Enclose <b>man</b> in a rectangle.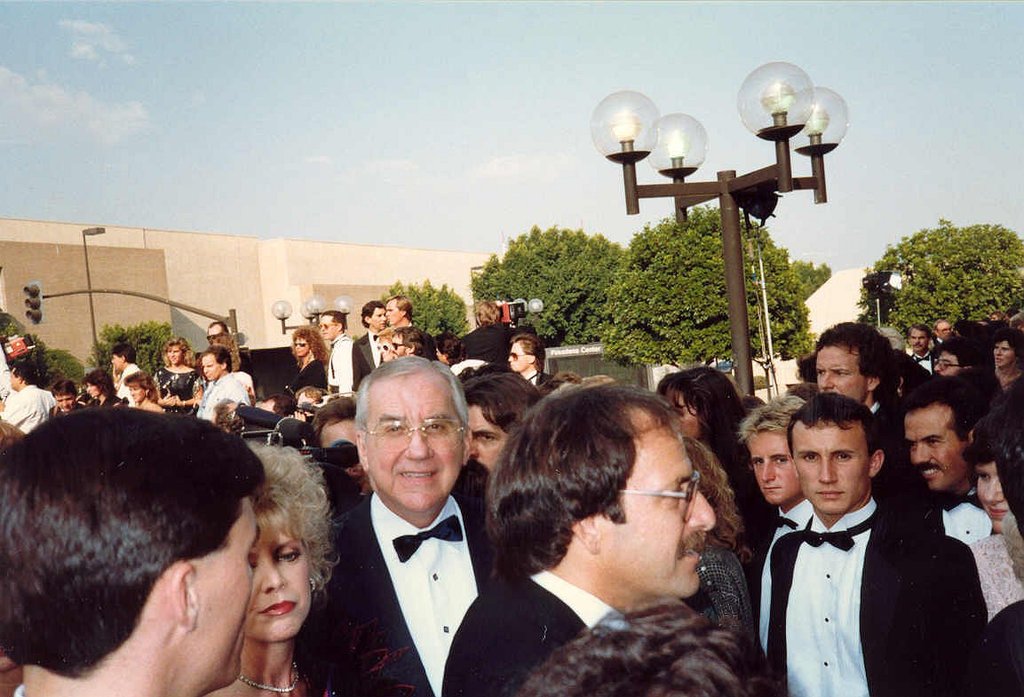
l=927, t=335, r=996, b=385.
